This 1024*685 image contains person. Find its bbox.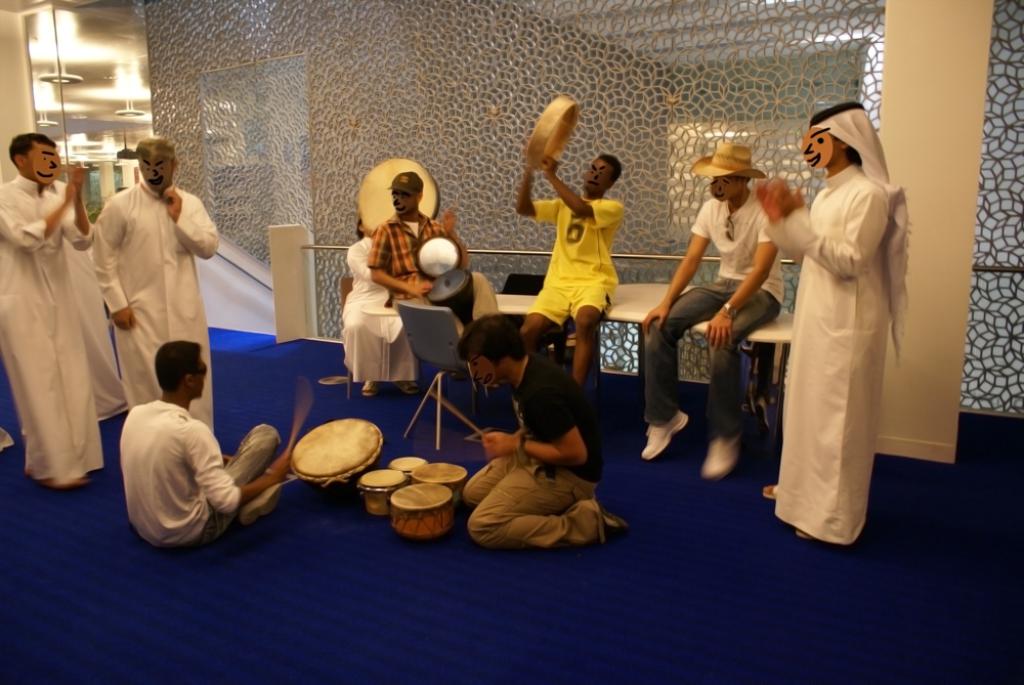
detection(761, 108, 912, 545).
